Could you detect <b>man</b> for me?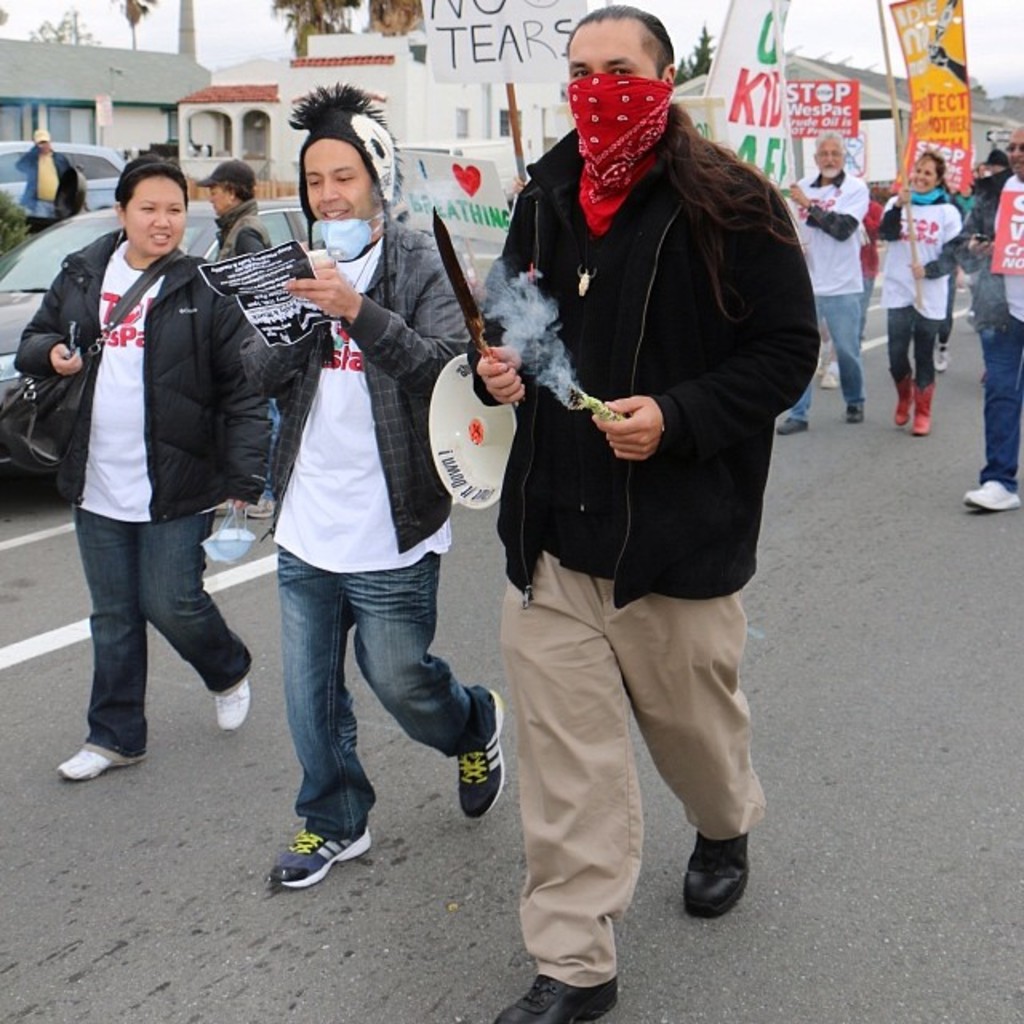
Detection result: select_region(955, 123, 1022, 512).
